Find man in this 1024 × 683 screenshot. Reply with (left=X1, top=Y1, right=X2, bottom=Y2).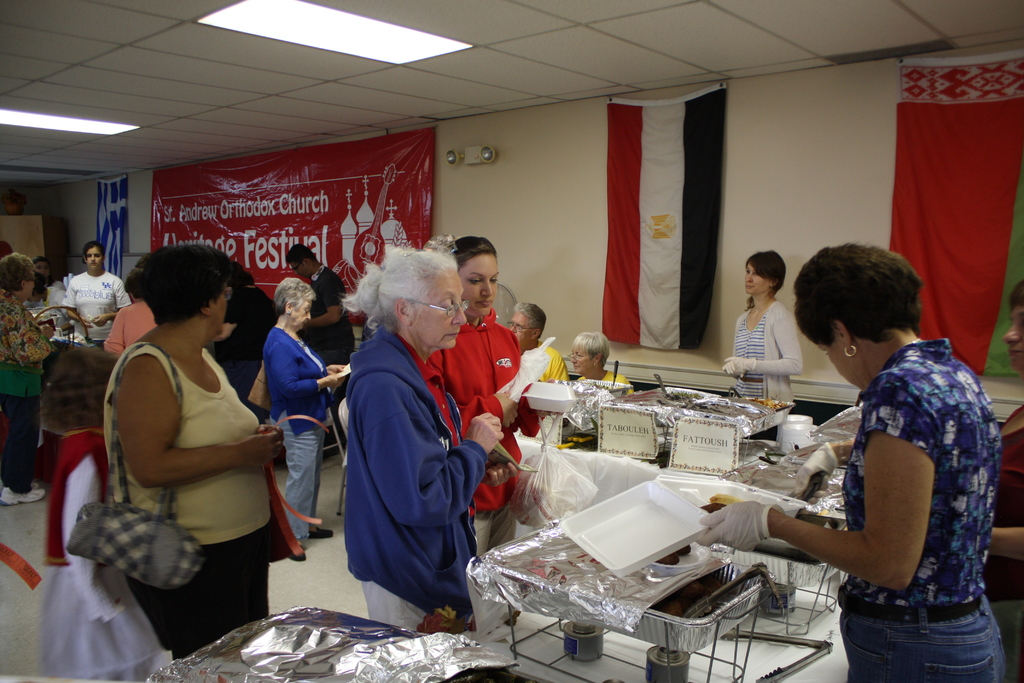
(left=284, top=245, right=354, bottom=457).
